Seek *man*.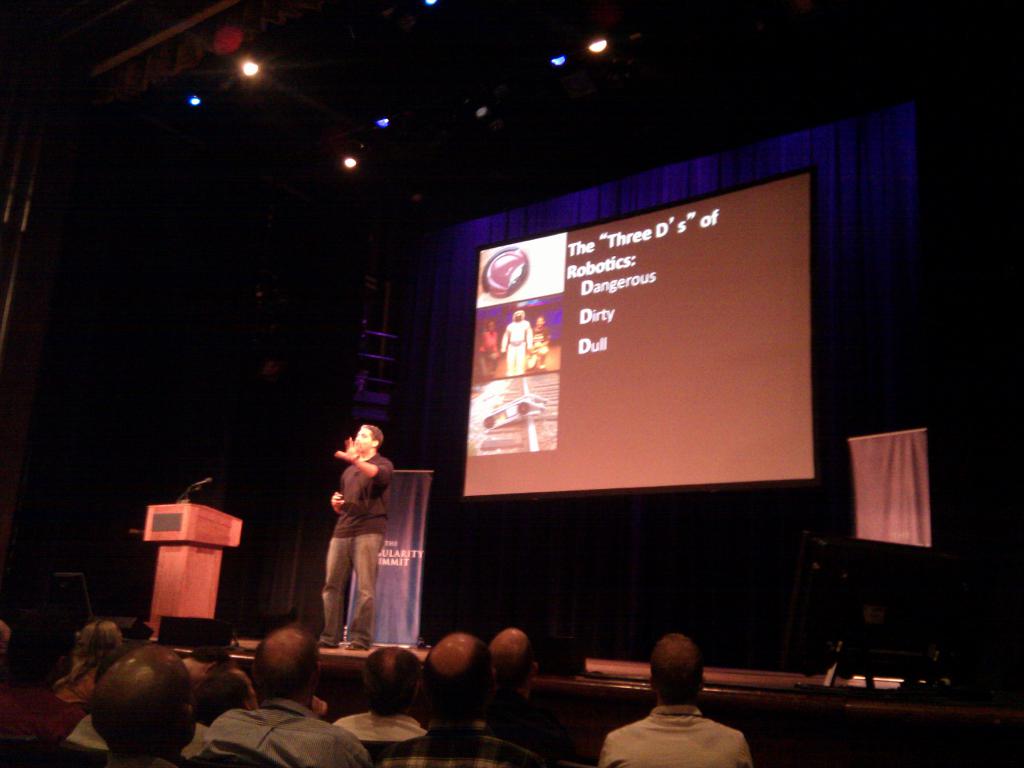
rect(90, 641, 202, 767).
